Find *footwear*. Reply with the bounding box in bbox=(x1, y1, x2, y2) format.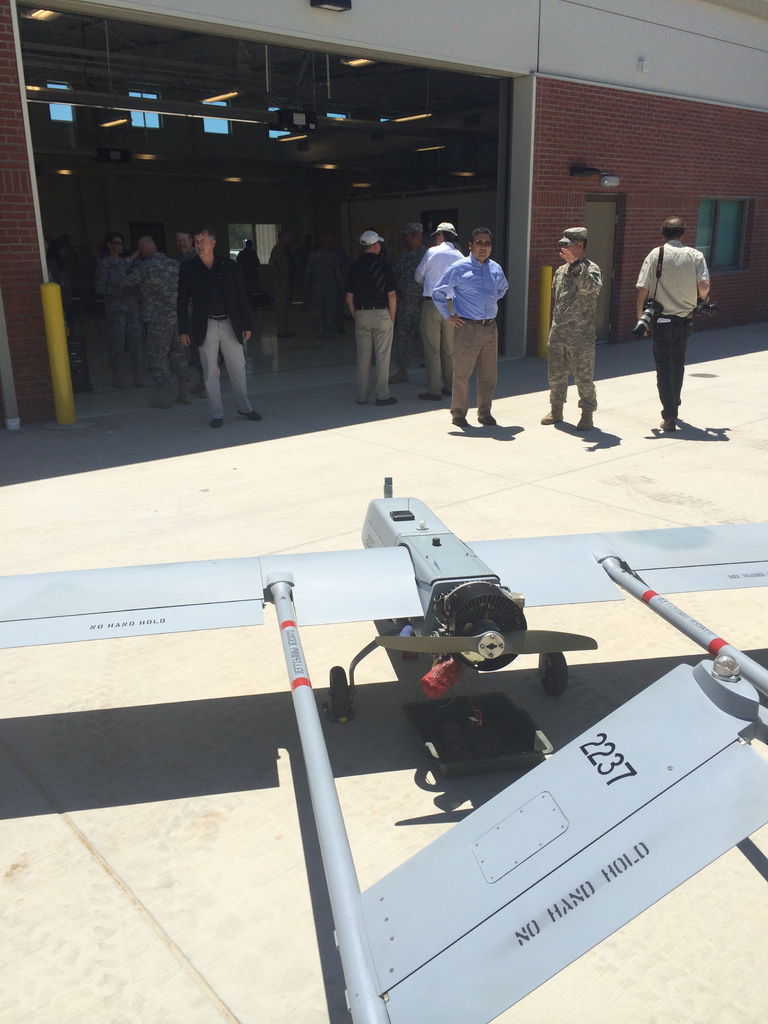
bbox=(451, 408, 470, 428).
